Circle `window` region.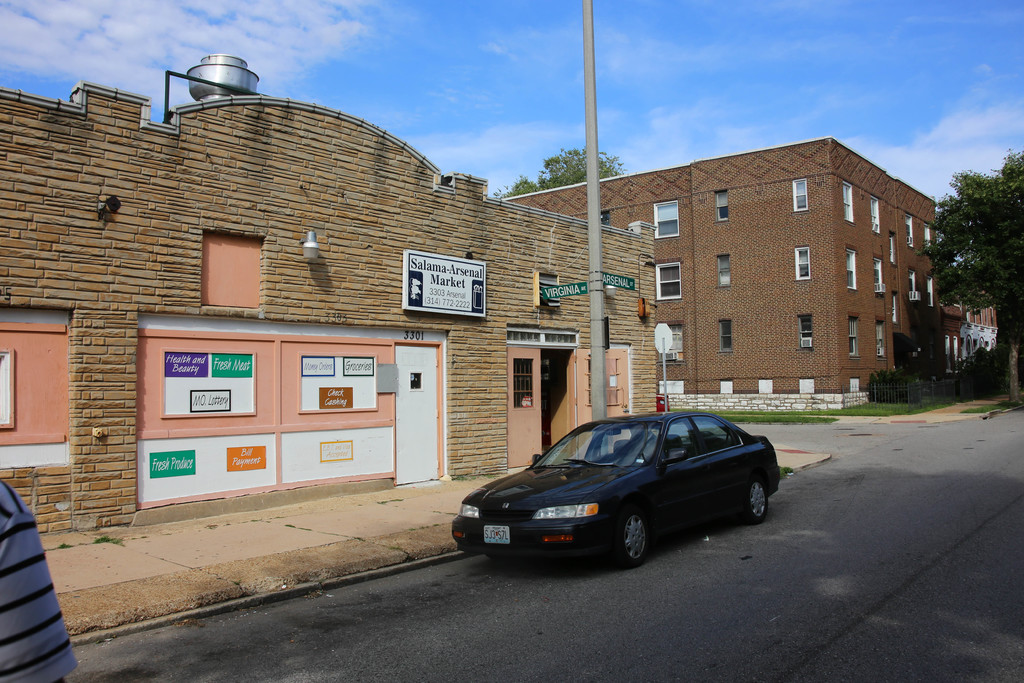
Region: <bbox>843, 181, 858, 227</bbox>.
